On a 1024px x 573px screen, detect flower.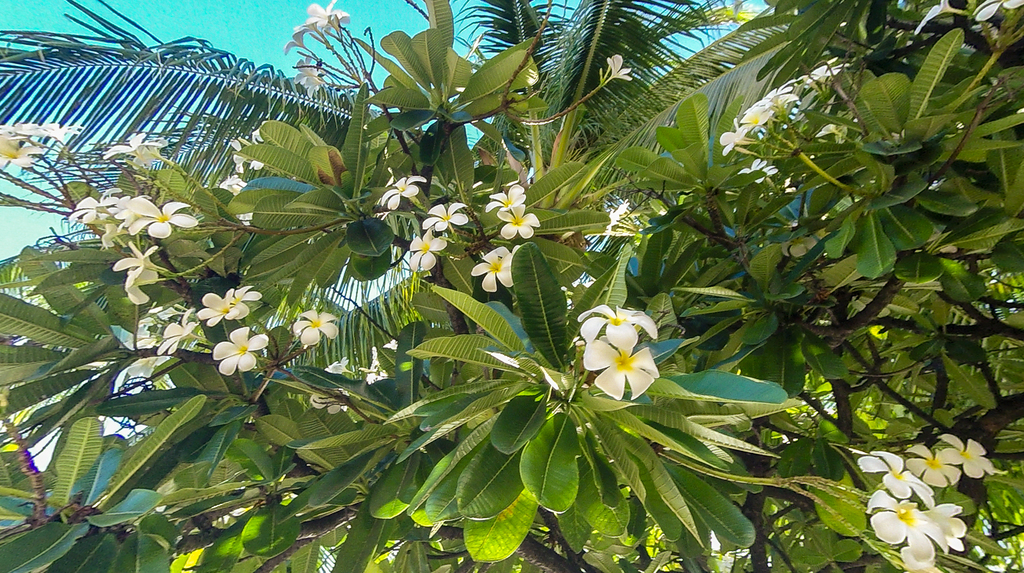
rect(307, 0, 347, 36).
